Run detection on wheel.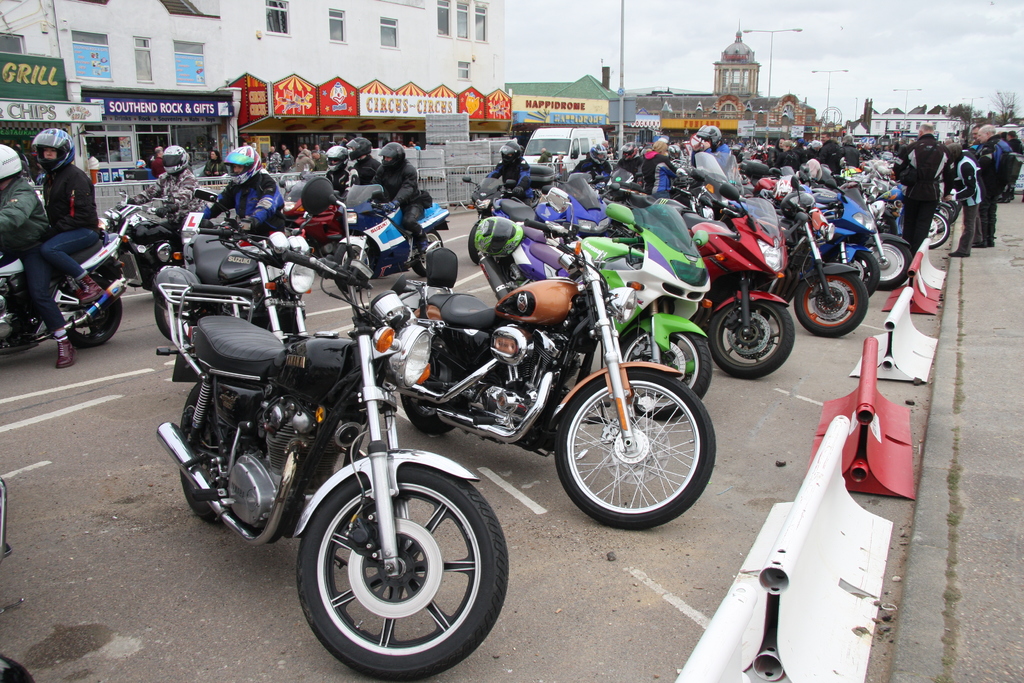
Result: x1=415 y1=228 x2=444 y2=283.
